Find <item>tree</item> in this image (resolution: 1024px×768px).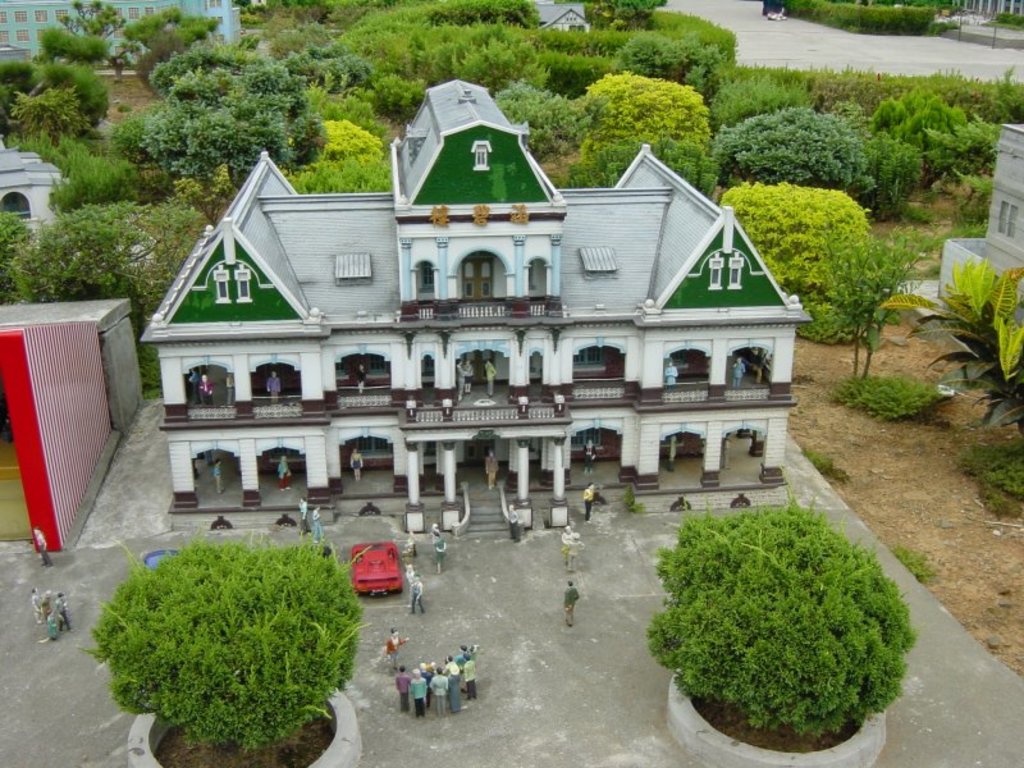
bbox(580, 132, 716, 193).
